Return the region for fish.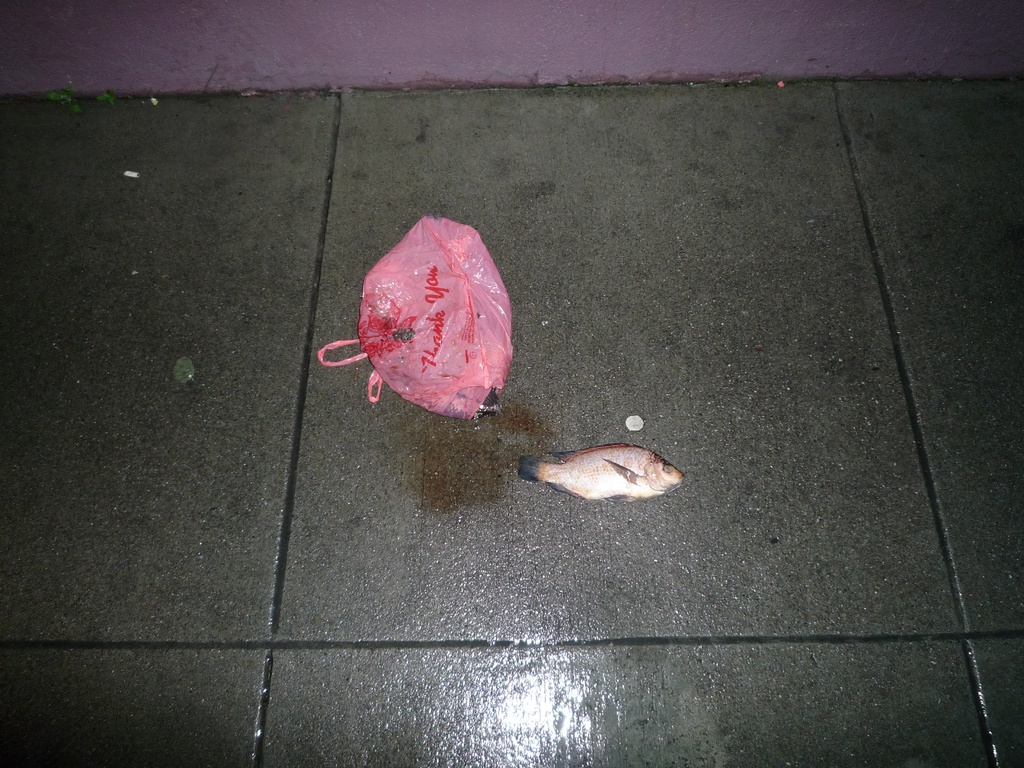
<region>518, 438, 688, 498</region>.
